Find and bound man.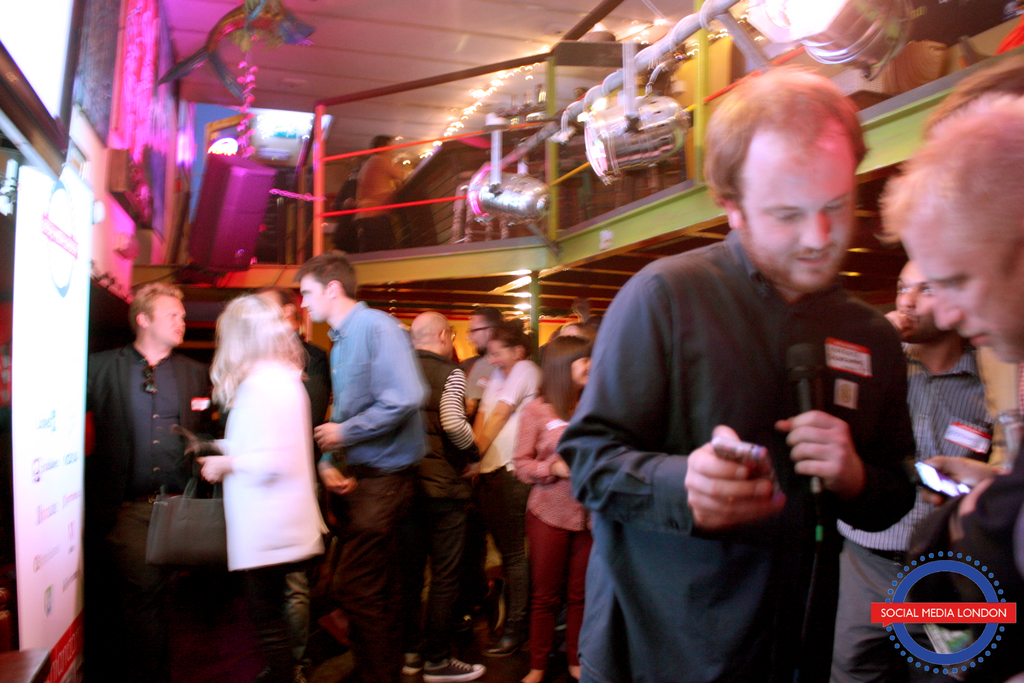
Bound: rect(83, 284, 226, 682).
